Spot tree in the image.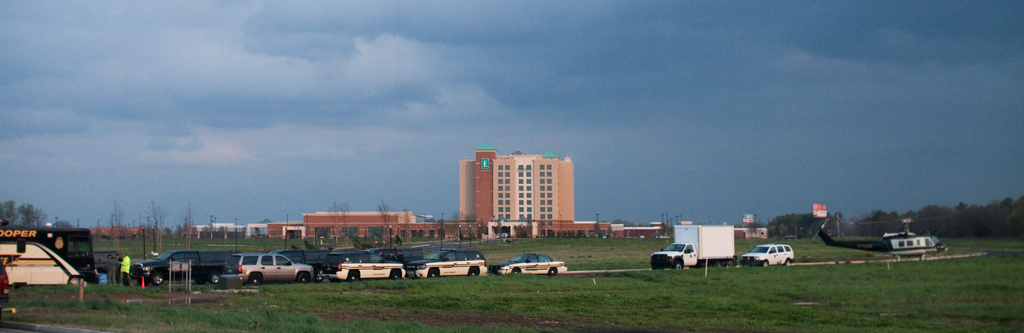
tree found at locate(18, 202, 43, 223).
